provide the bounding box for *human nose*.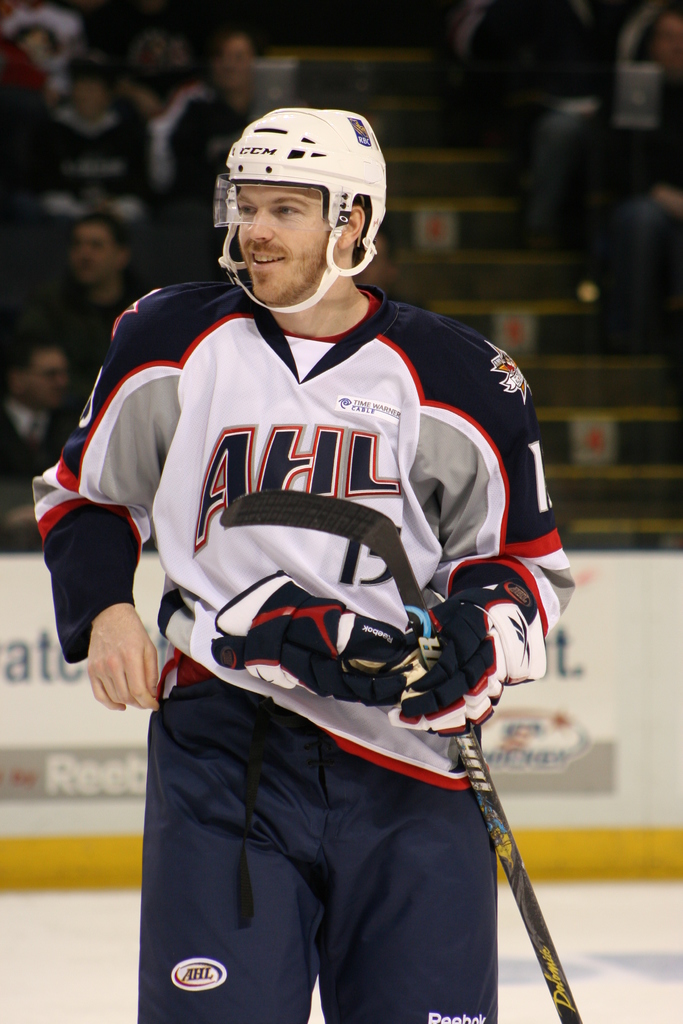
box(247, 207, 271, 244).
